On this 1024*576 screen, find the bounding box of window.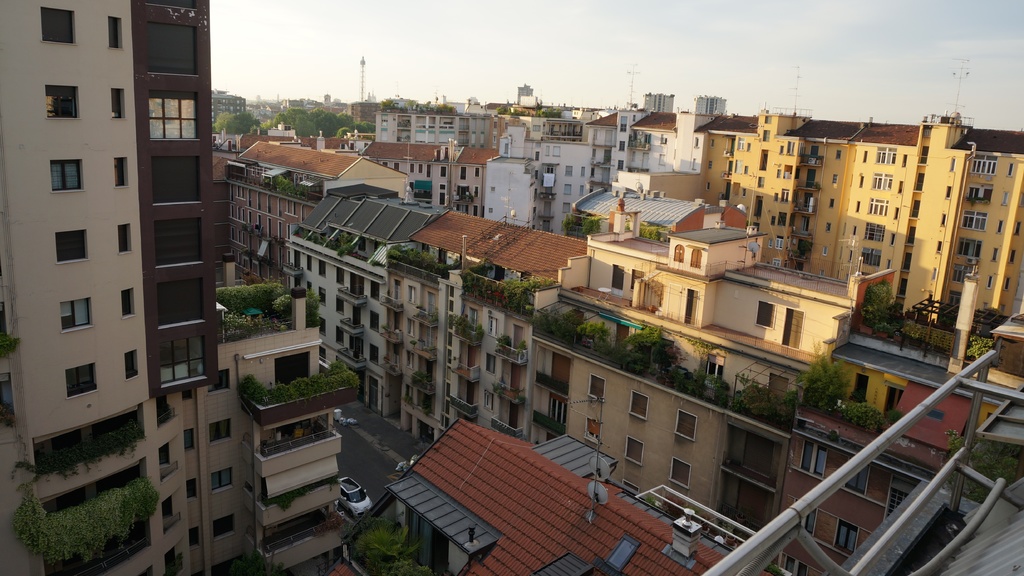
Bounding box: box=[184, 475, 199, 498].
